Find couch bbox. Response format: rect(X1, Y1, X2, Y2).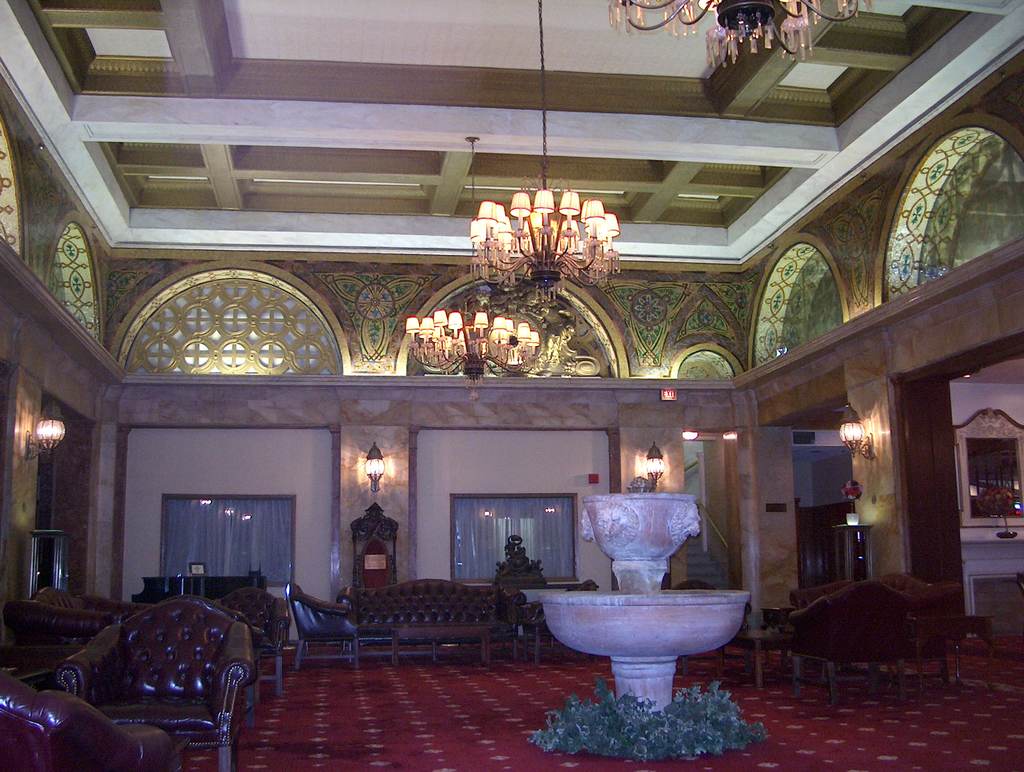
rect(214, 586, 284, 694).
